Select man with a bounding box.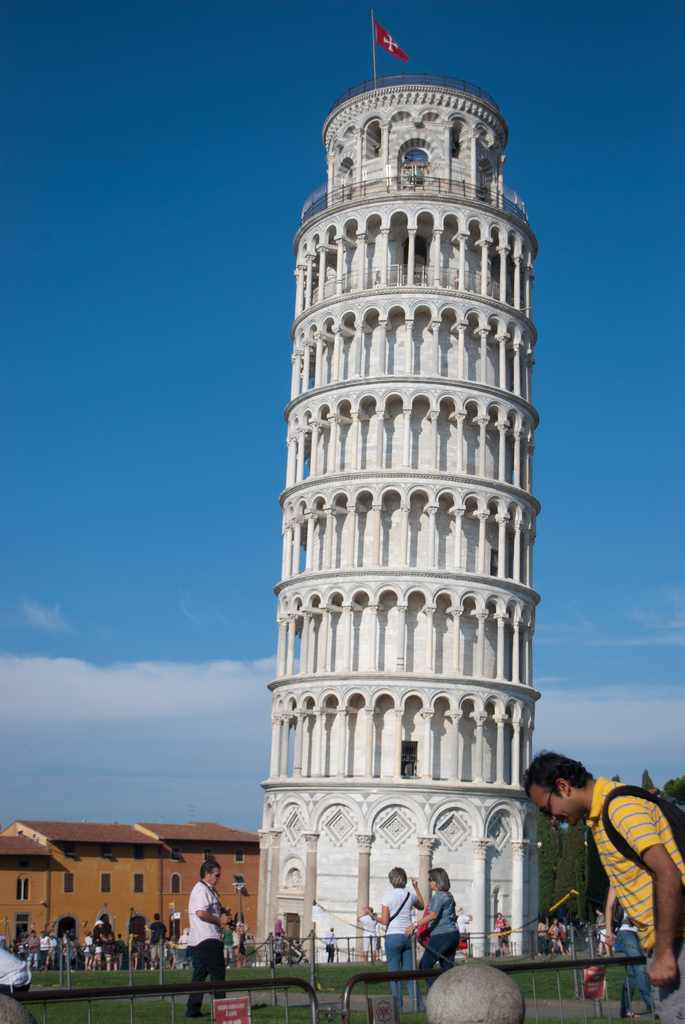
[left=26, top=932, right=36, bottom=965].
